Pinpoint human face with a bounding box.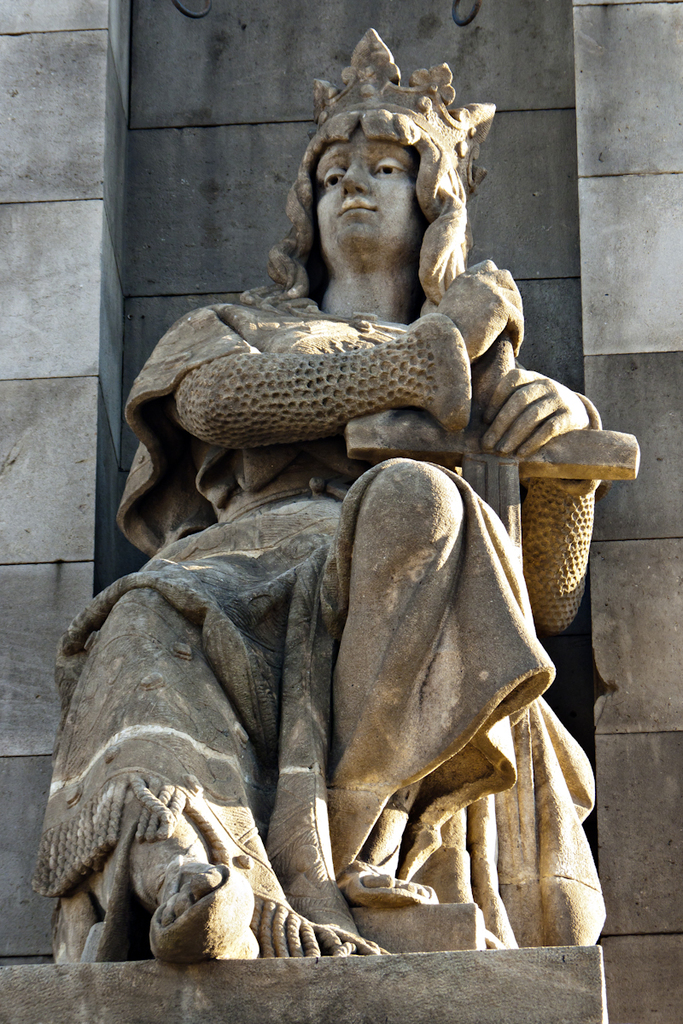
l=312, t=137, r=425, b=248.
